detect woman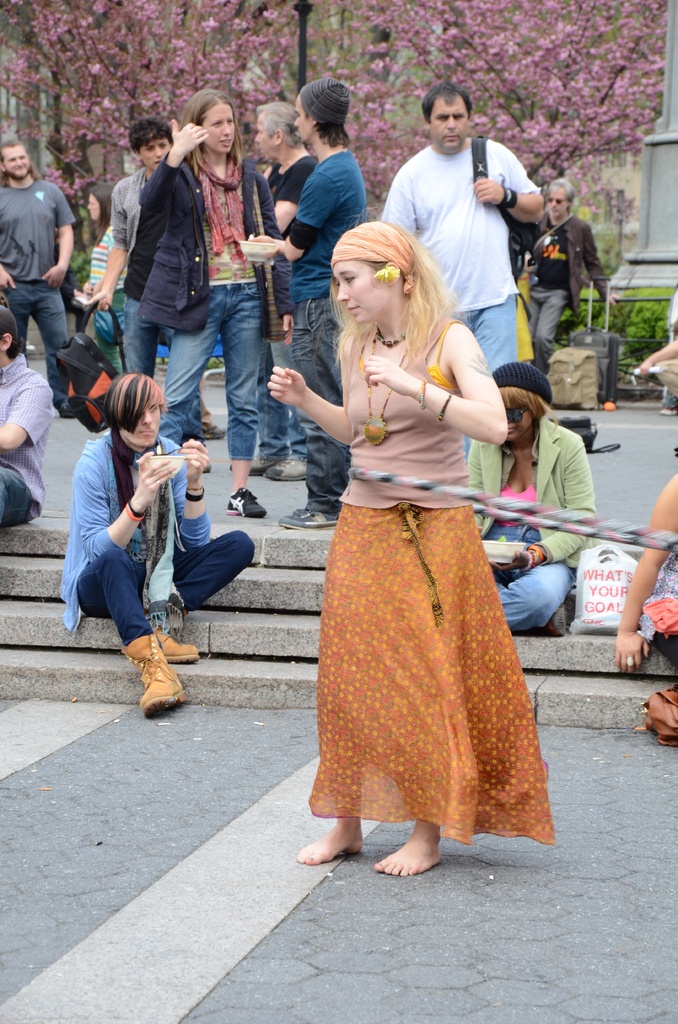
locate(269, 220, 554, 874)
